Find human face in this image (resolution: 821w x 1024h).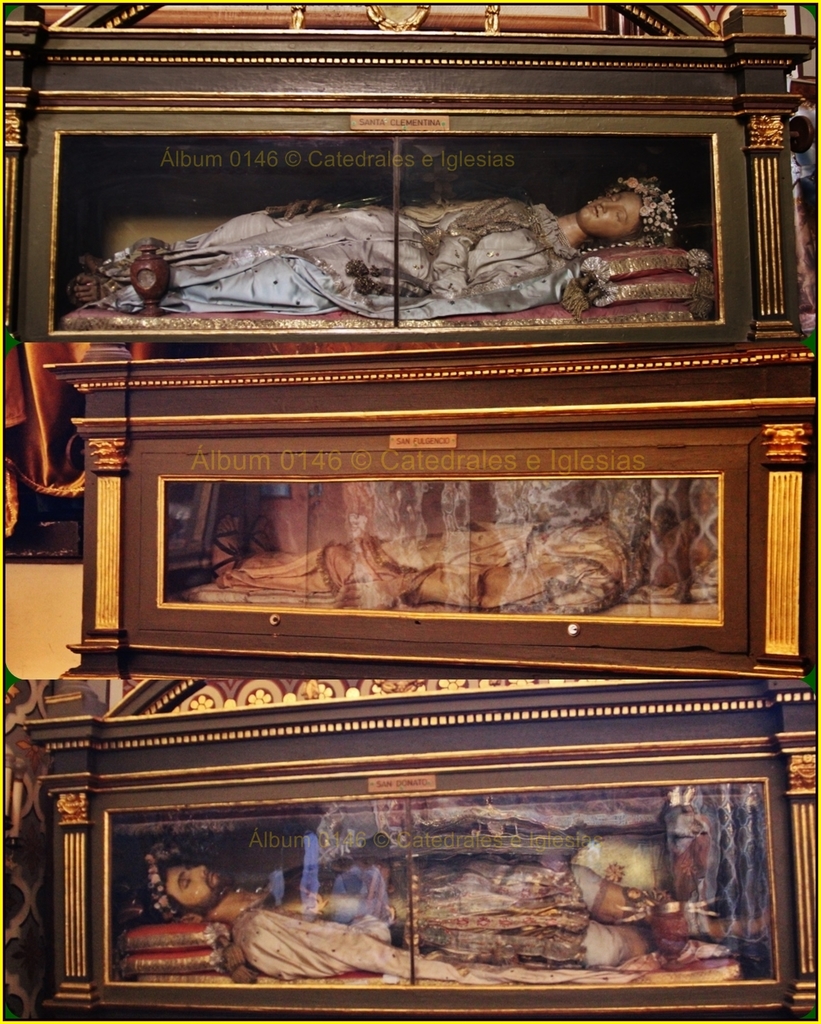
x1=573, y1=177, x2=641, y2=242.
